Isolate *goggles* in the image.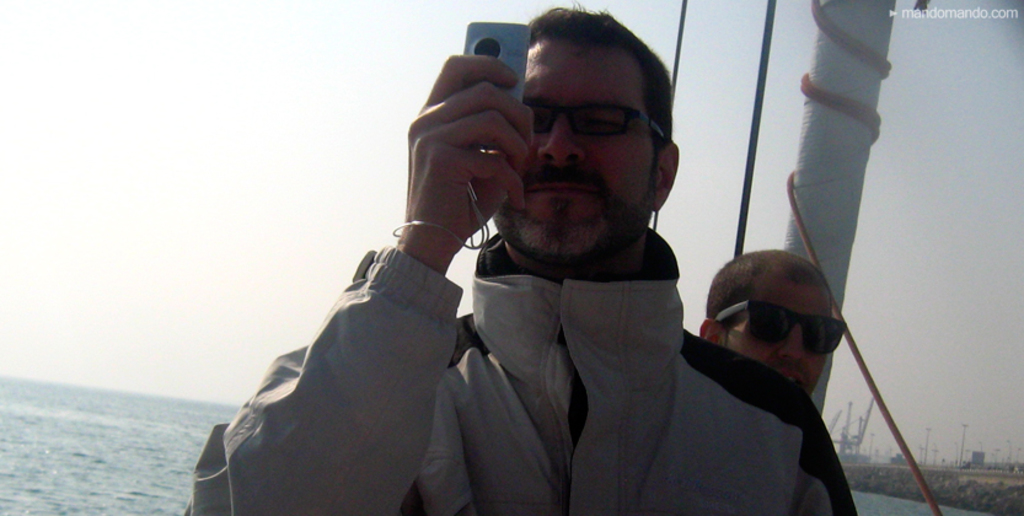
Isolated region: [x1=531, y1=93, x2=670, y2=140].
